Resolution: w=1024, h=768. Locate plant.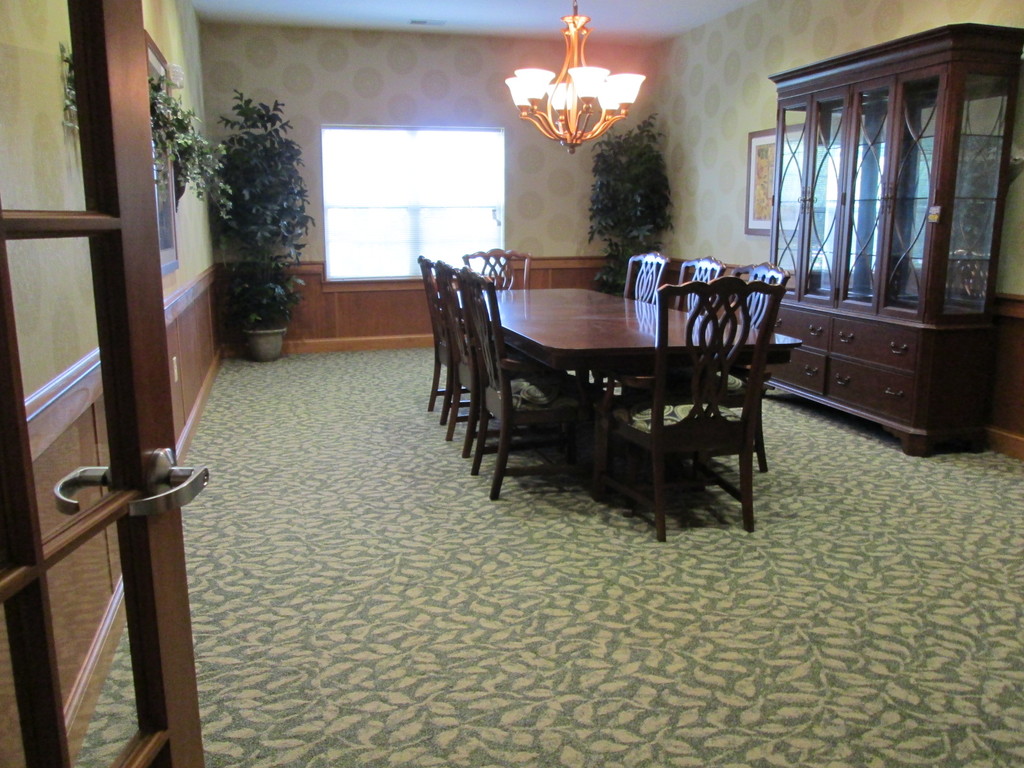
bbox=(203, 90, 319, 337).
